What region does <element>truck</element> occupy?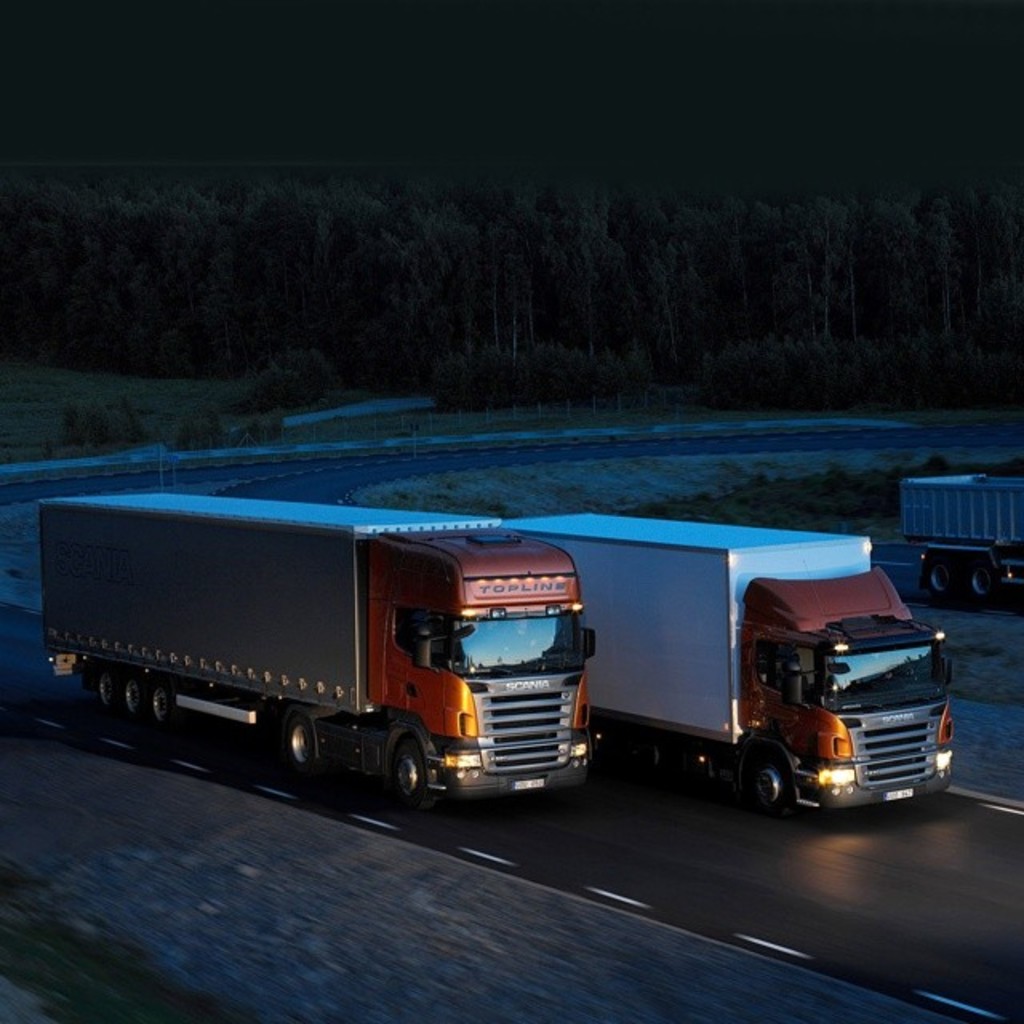
locate(51, 506, 643, 811).
